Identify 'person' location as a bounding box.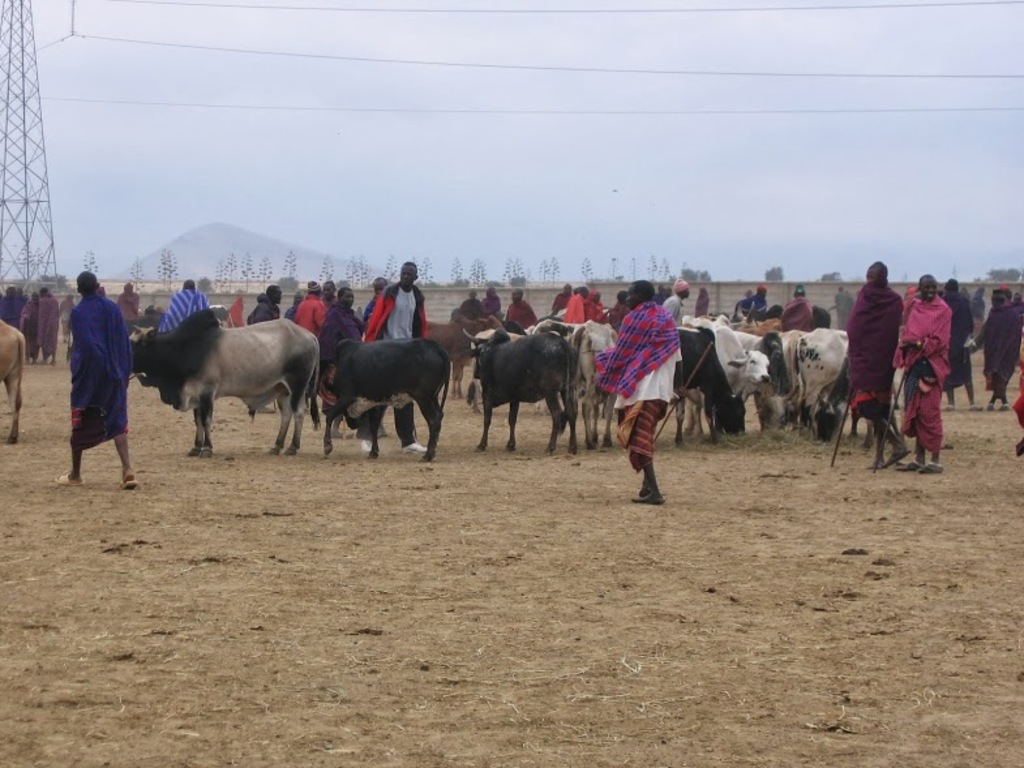
box(899, 276, 950, 464).
